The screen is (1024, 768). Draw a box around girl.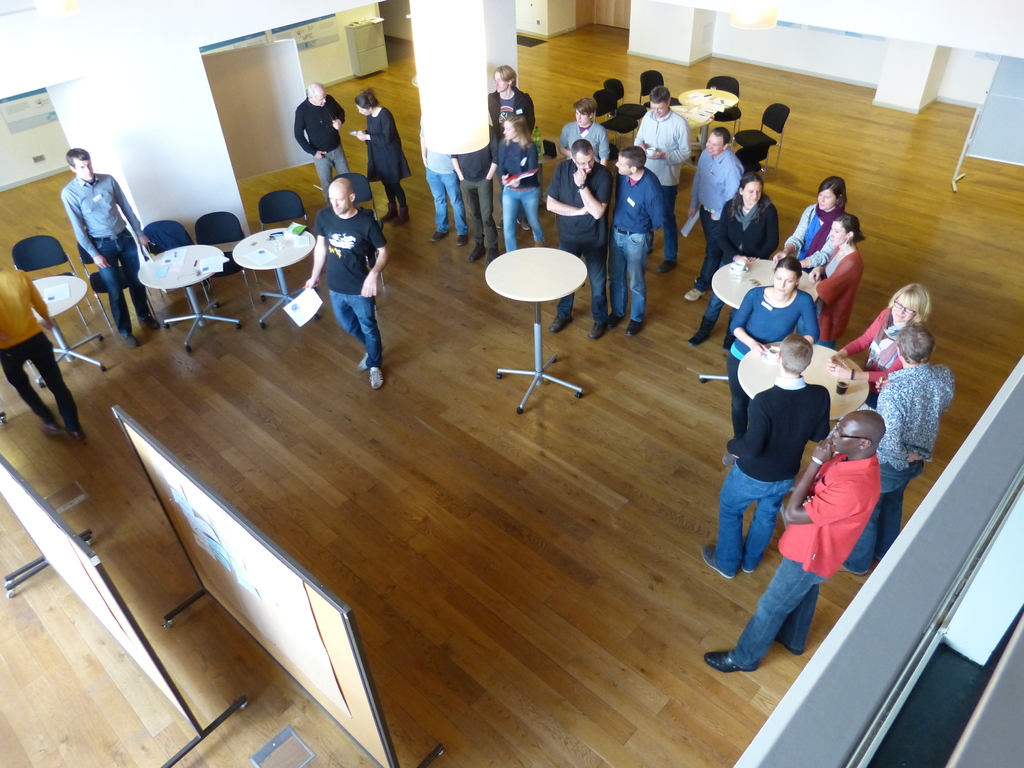
select_region(732, 254, 820, 448).
